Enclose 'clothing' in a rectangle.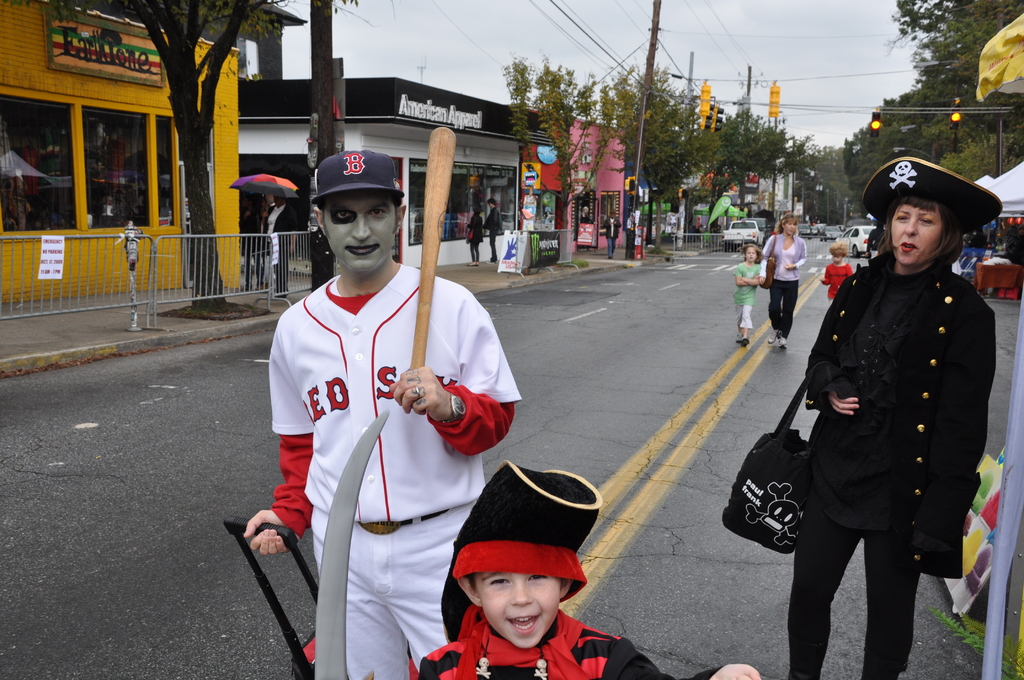
{"x1": 402, "y1": 467, "x2": 717, "y2": 679}.
